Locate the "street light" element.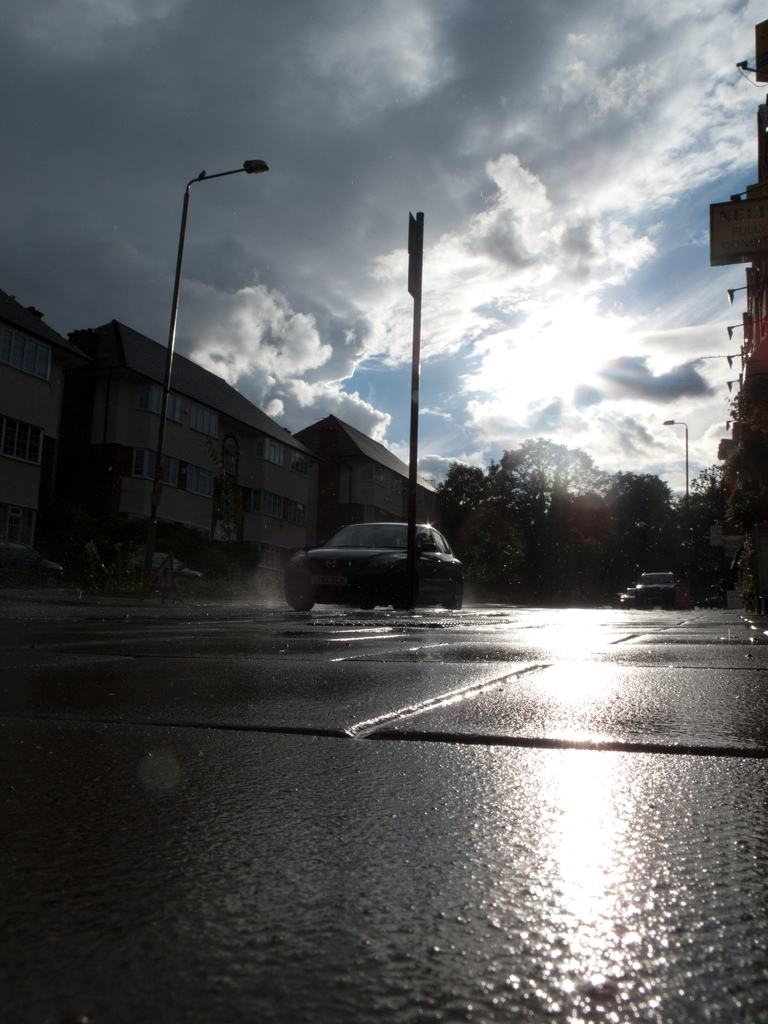
Element bbox: 660,419,689,496.
